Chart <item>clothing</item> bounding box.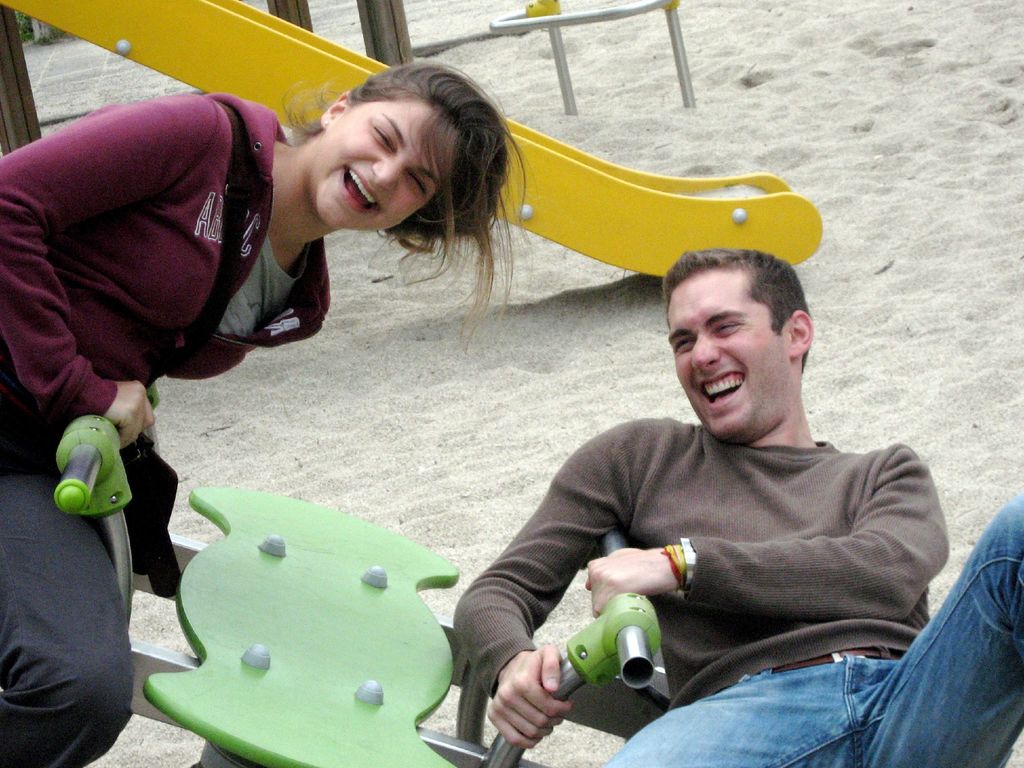
Charted: 498/334/960/742.
